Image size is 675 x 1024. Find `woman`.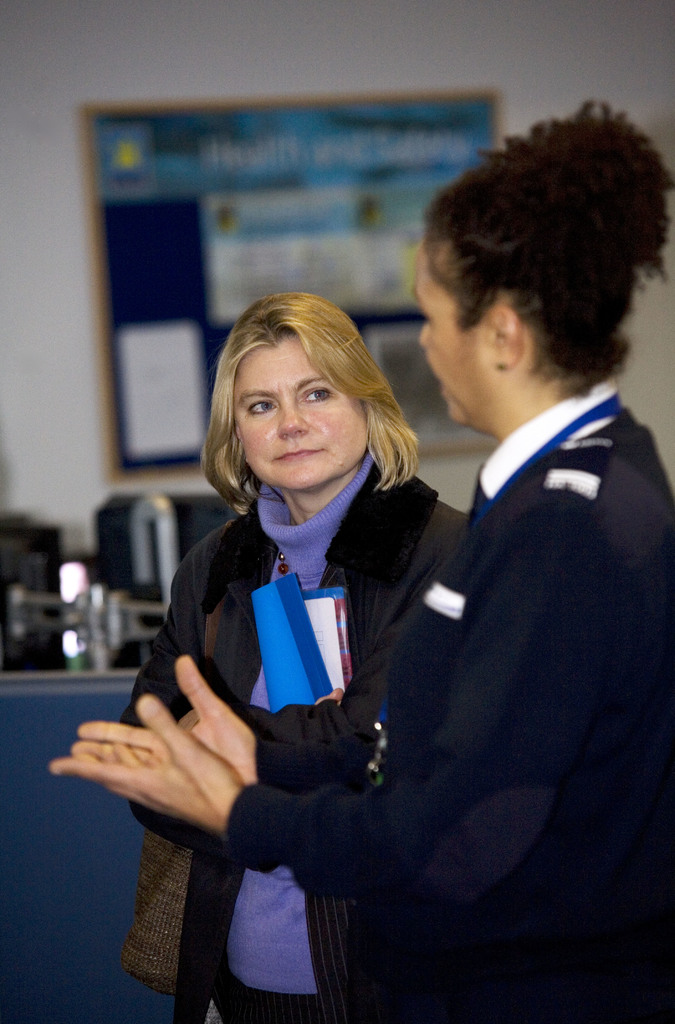
x1=39 y1=92 x2=674 y2=1023.
